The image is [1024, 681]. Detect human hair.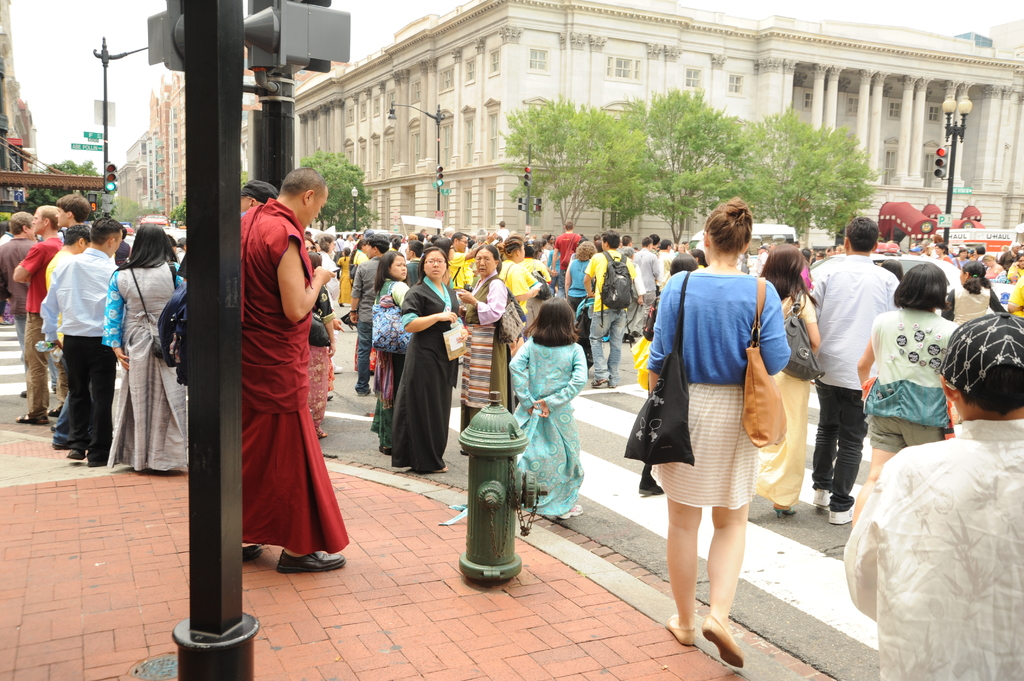
Detection: <region>375, 248, 403, 295</region>.
